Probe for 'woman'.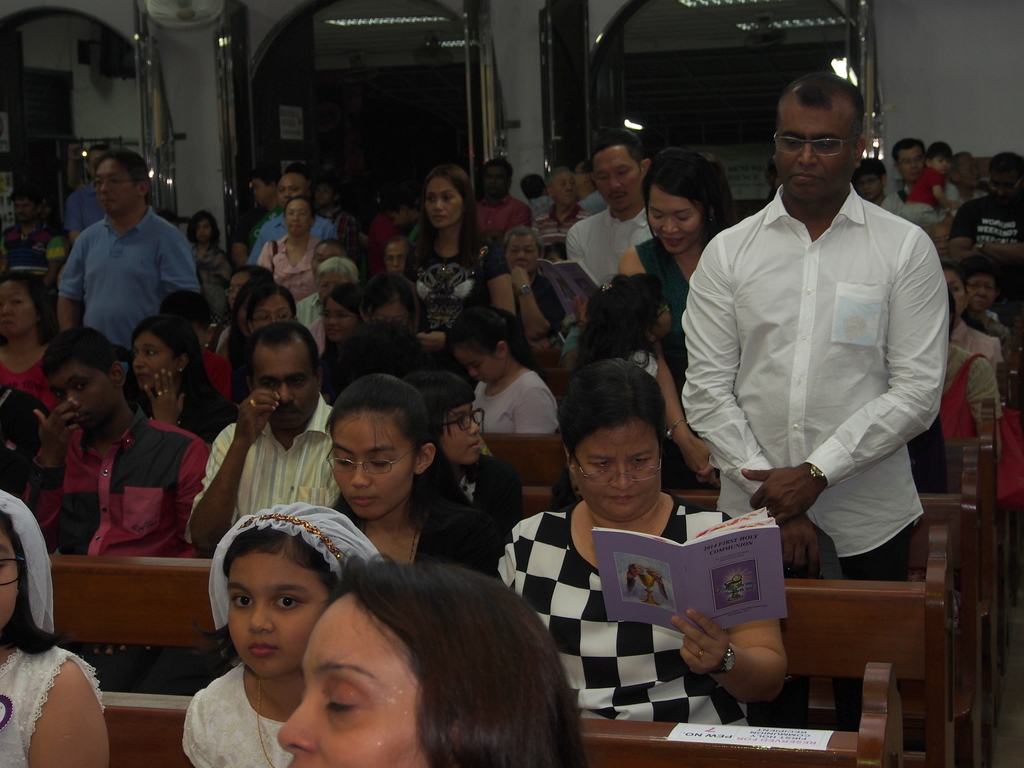
Probe result: 320/283/360/402.
